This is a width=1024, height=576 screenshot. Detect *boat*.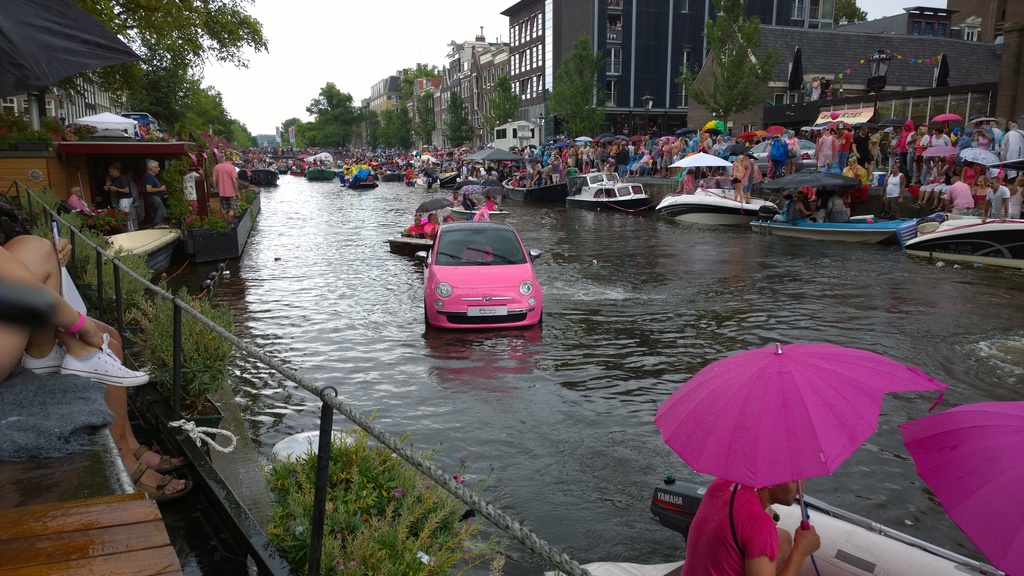
locate(282, 156, 300, 173).
